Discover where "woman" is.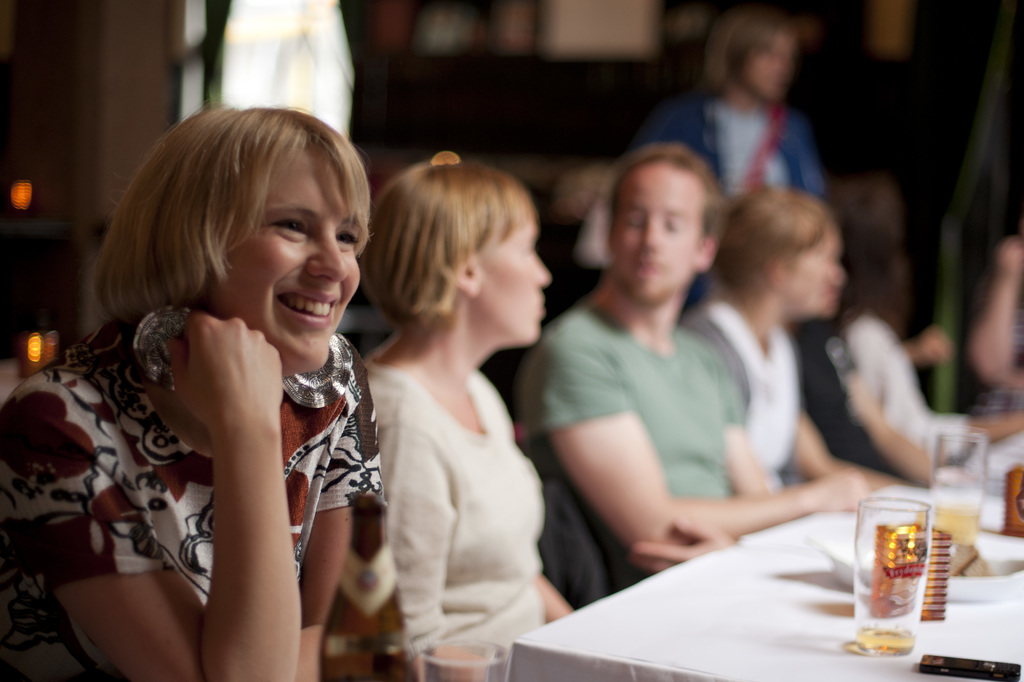
Discovered at [0, 107, 374, 681].
